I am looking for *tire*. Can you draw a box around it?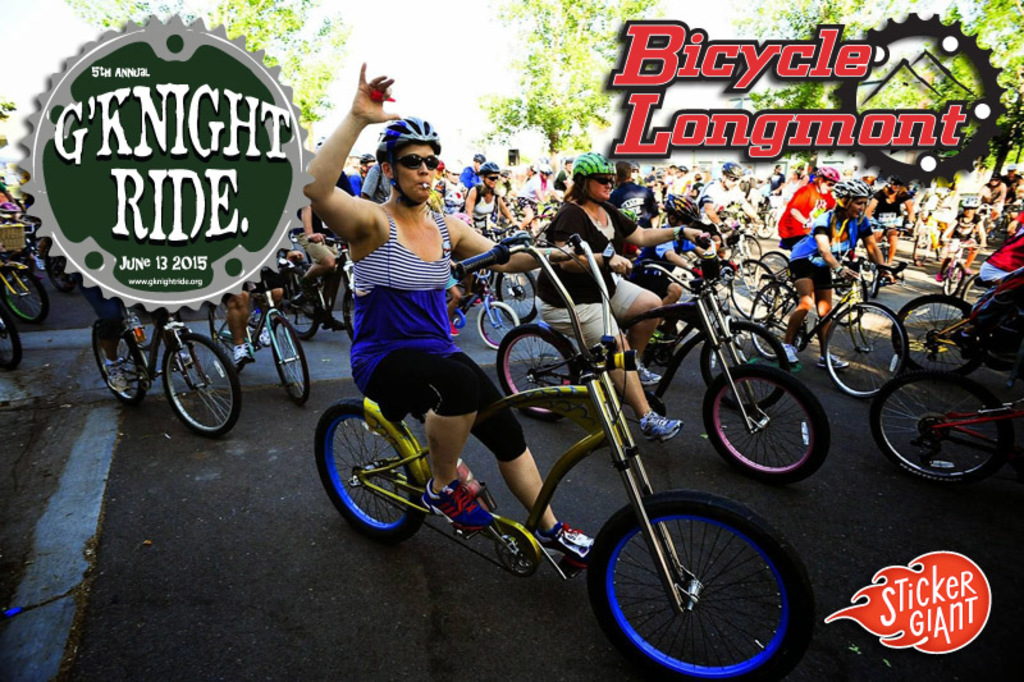
Sure, the bounding box is <bbox>5, 261, 45, 325</bbox>.
